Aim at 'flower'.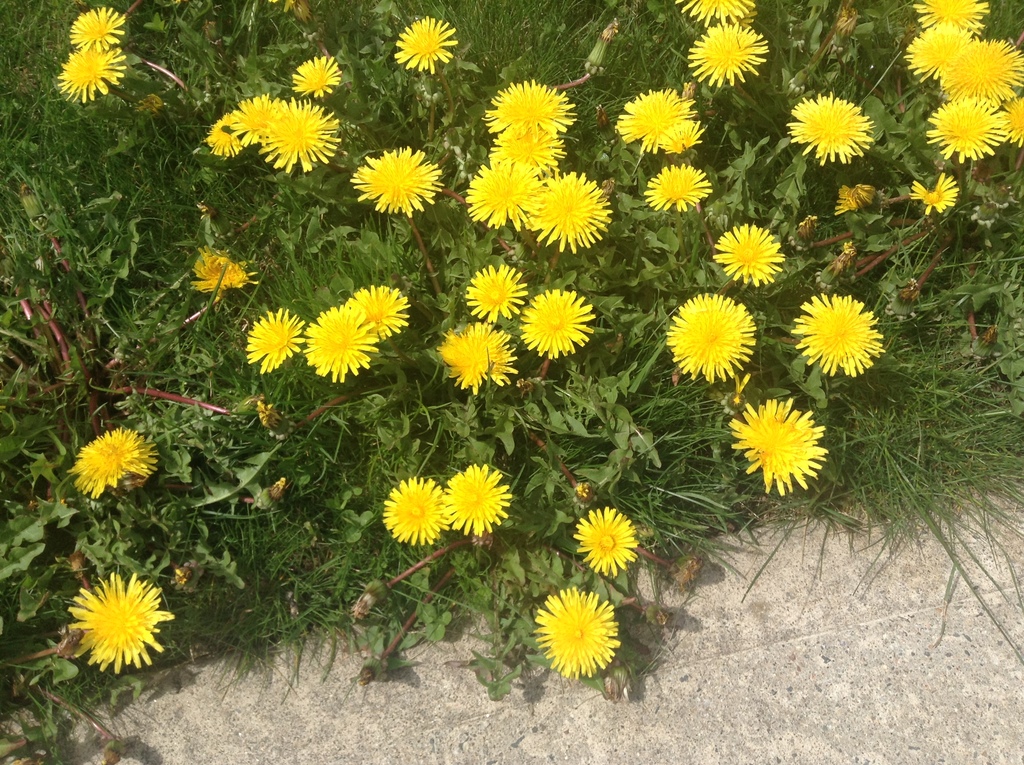
Aimed at <box>614,90,708,153</box>.
